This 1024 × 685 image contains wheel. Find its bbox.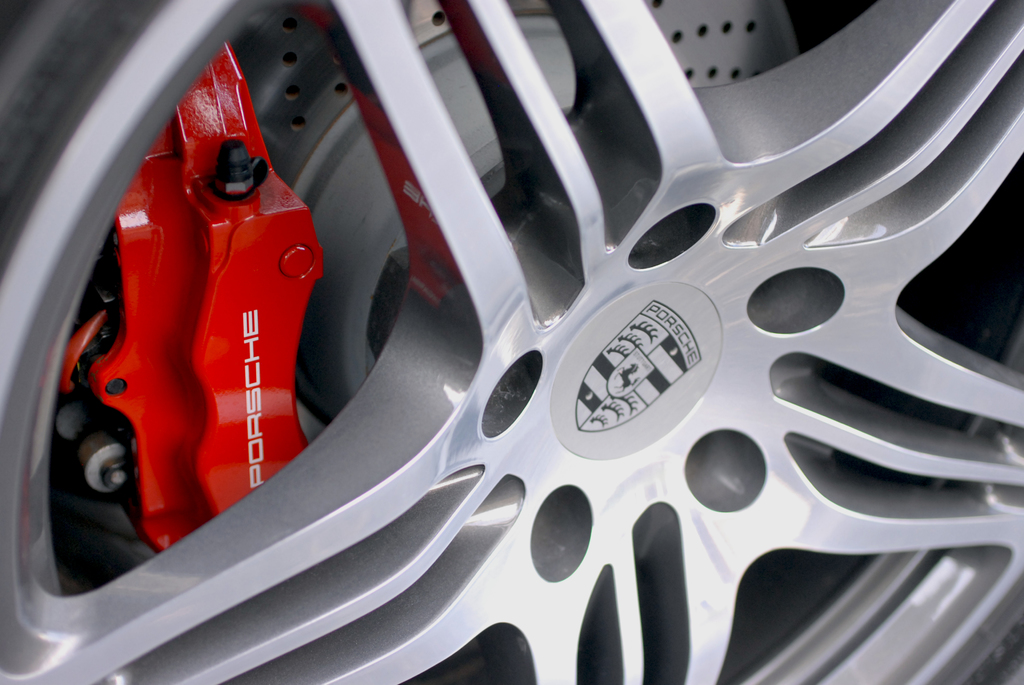
box(0, 0, 1023, 684).
